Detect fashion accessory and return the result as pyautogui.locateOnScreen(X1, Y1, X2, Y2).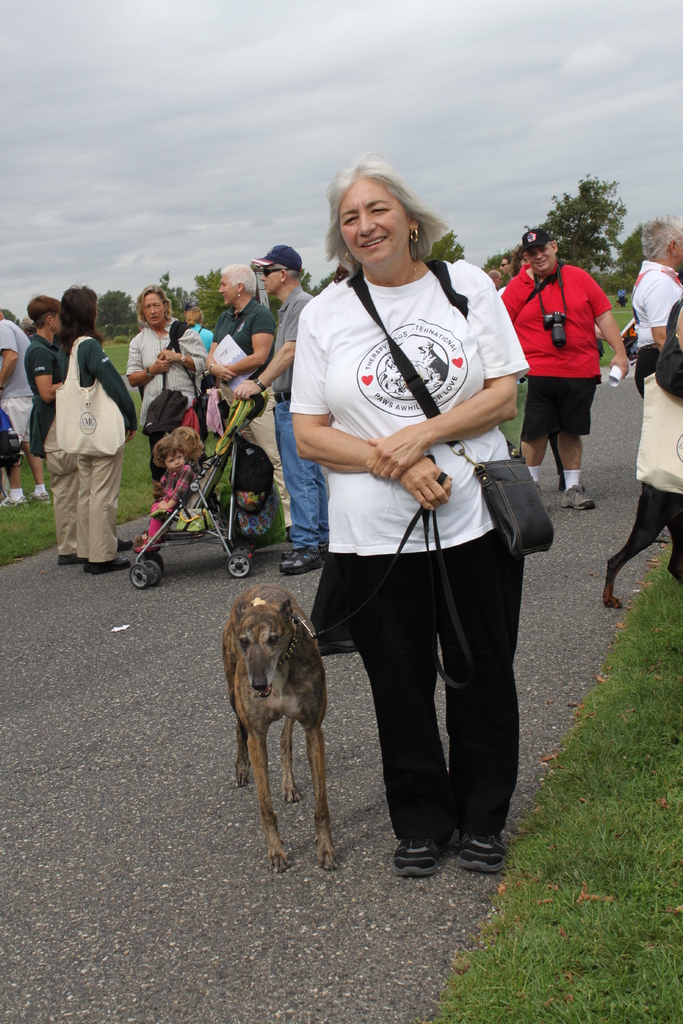
pyautogui.locateOnScreen(339, 264, 554, 547).
